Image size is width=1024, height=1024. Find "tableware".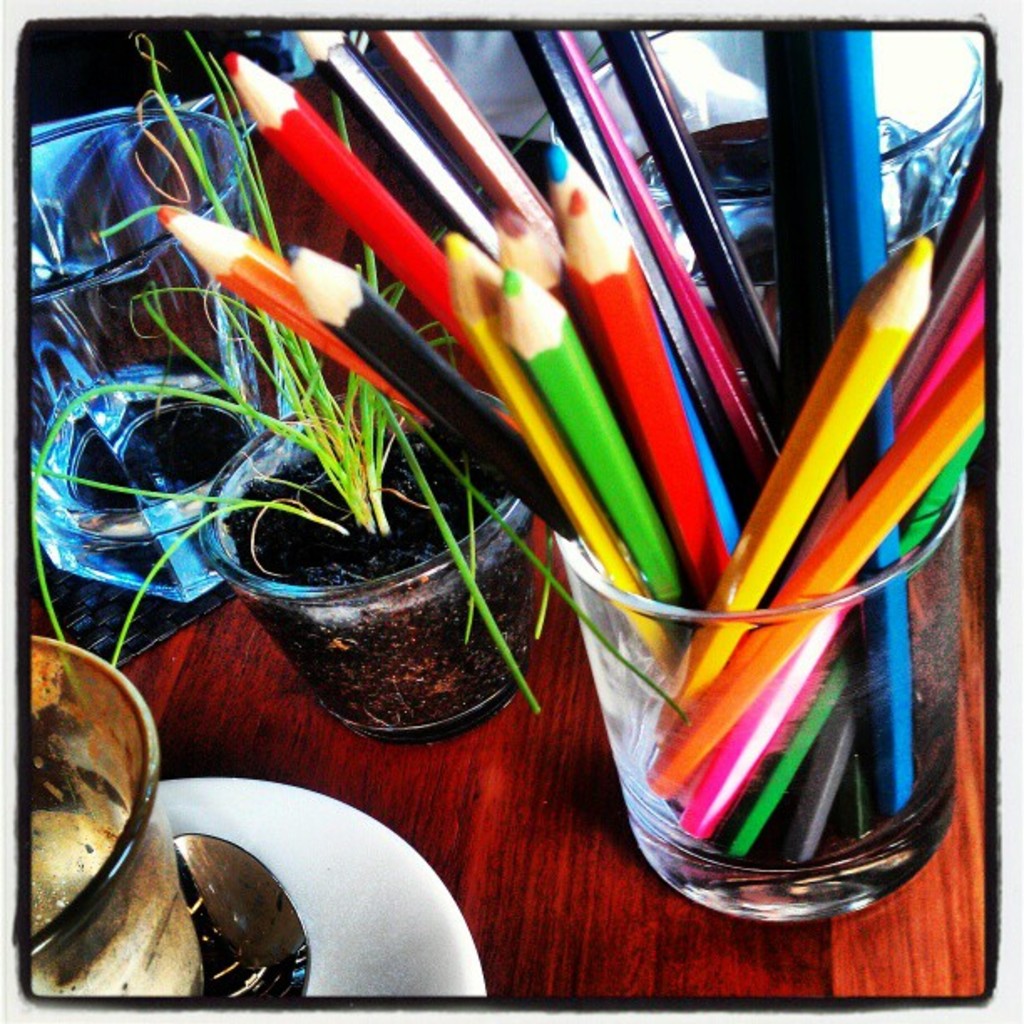
box(542, 23, 994, 346).
